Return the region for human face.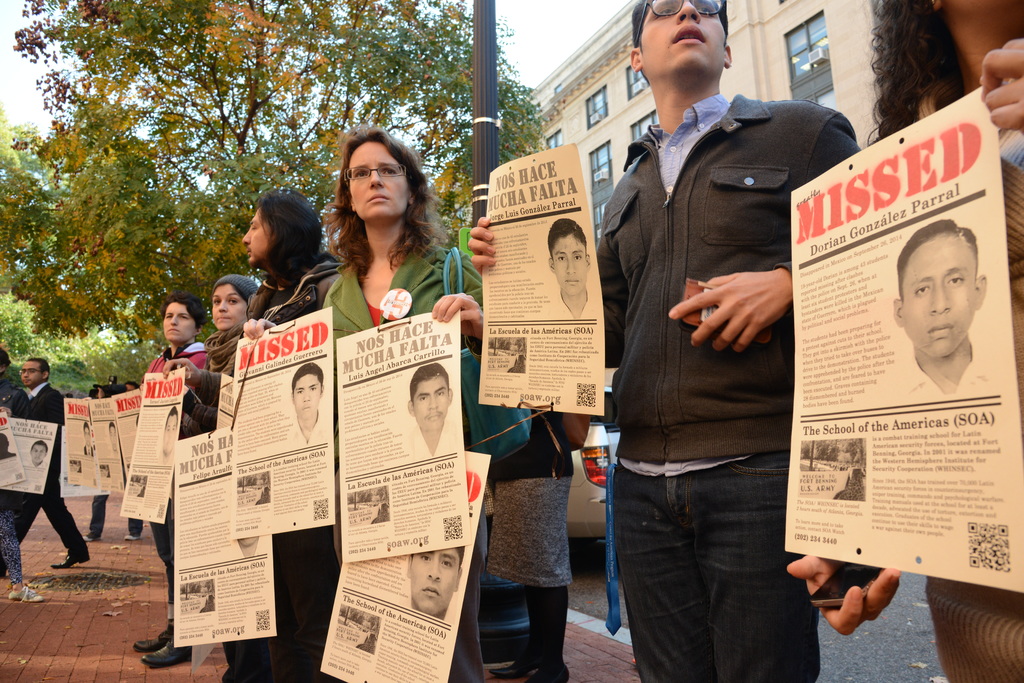
<region>294, 374, 320, 417</region>.
